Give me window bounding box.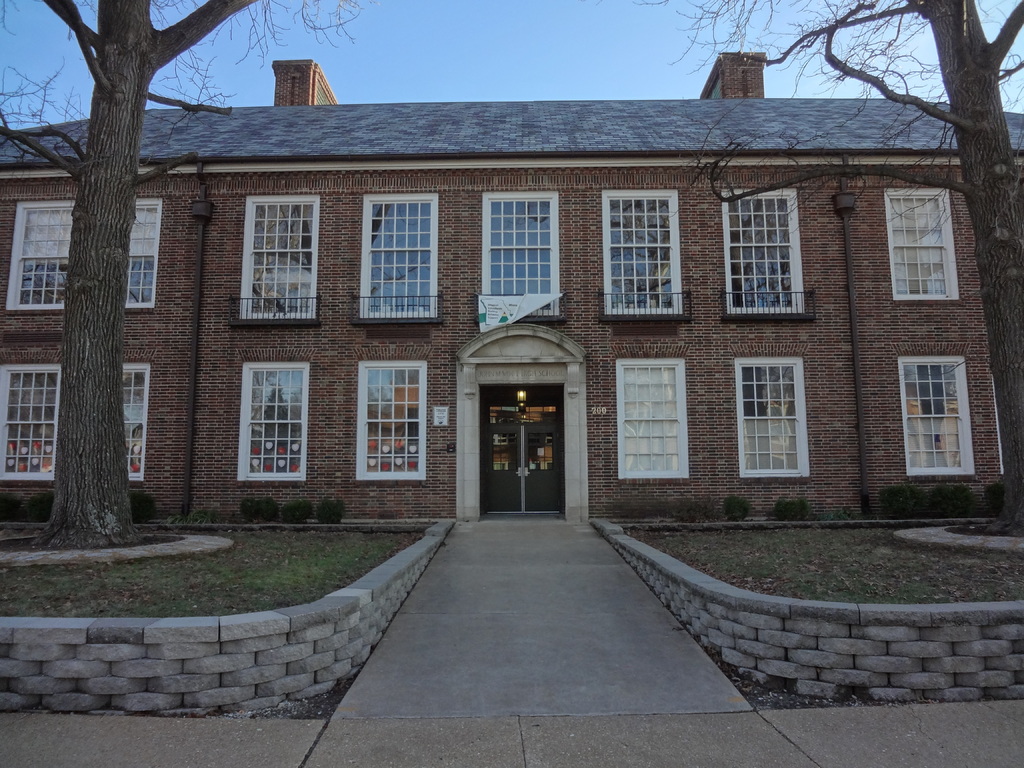
bbox(241, 192, 323, 319).
